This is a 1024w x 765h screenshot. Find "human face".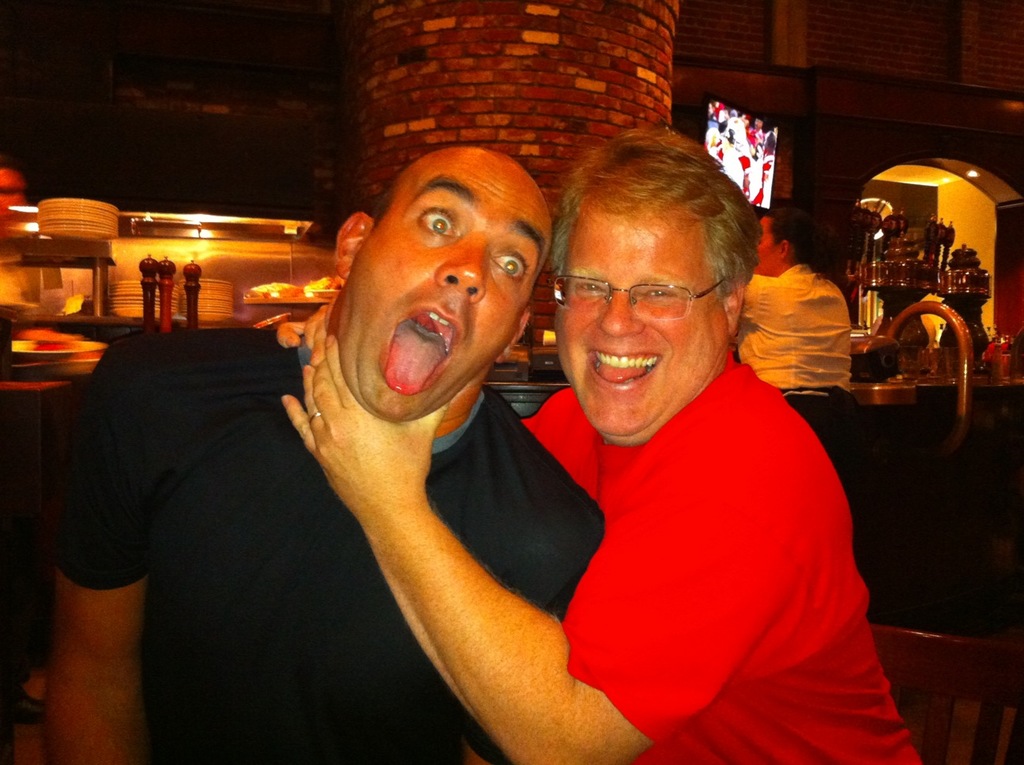
Bounding box: BBox(558, 195, 721, 434).
